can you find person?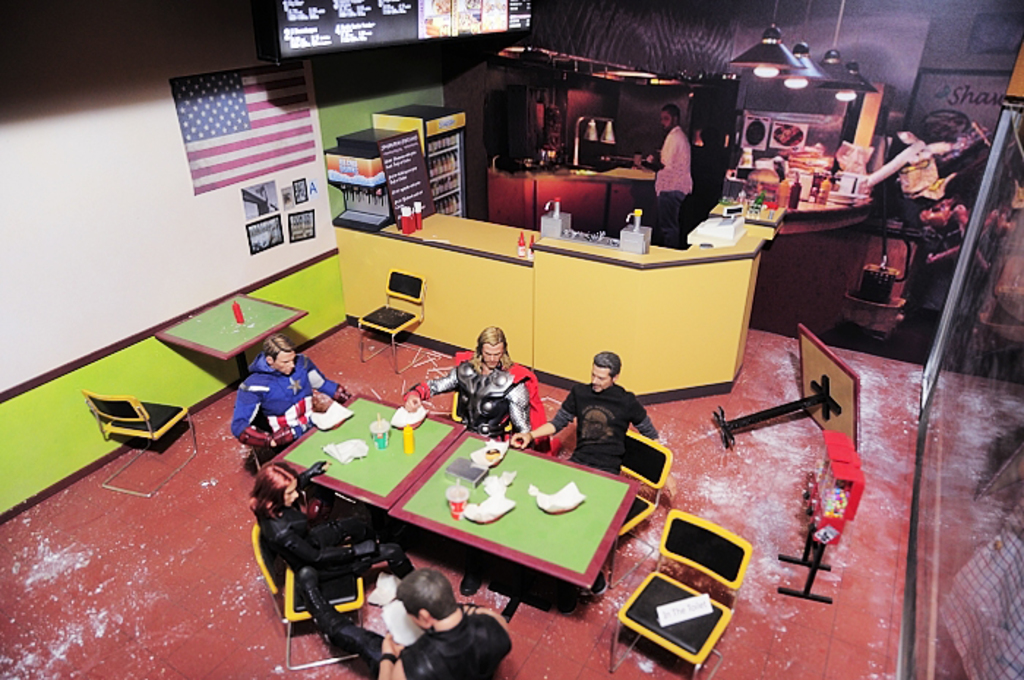
Yes, bounding box: box=[417, 332, 537, 445].
